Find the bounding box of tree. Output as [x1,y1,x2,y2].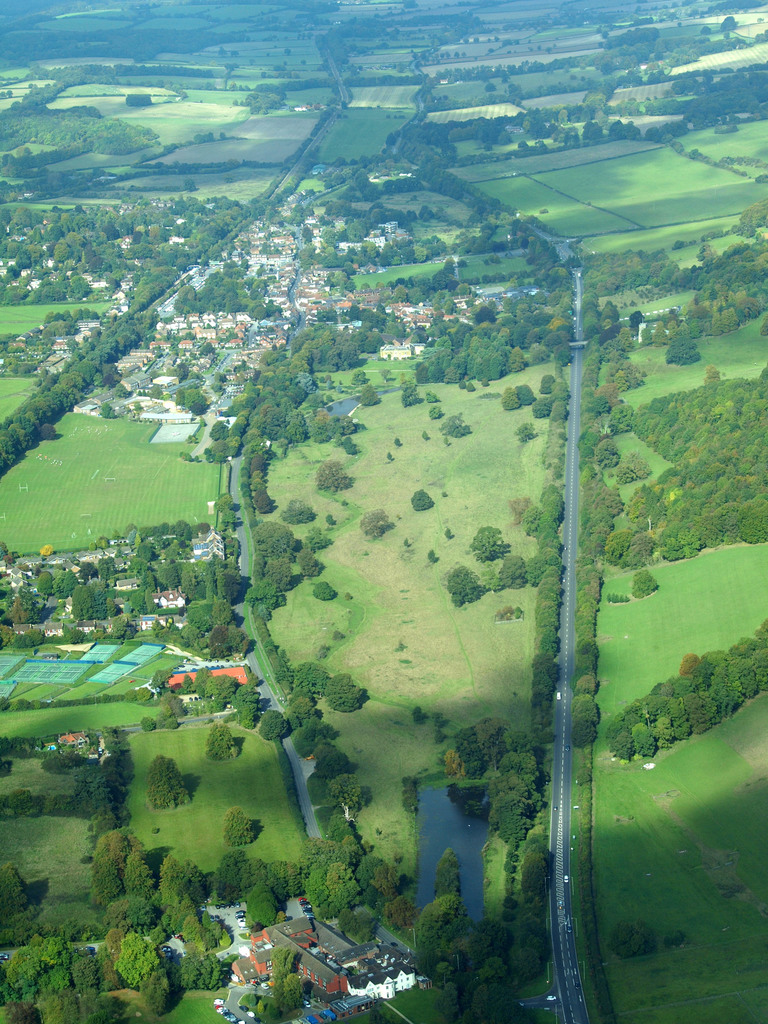
[476,529,508,557].
